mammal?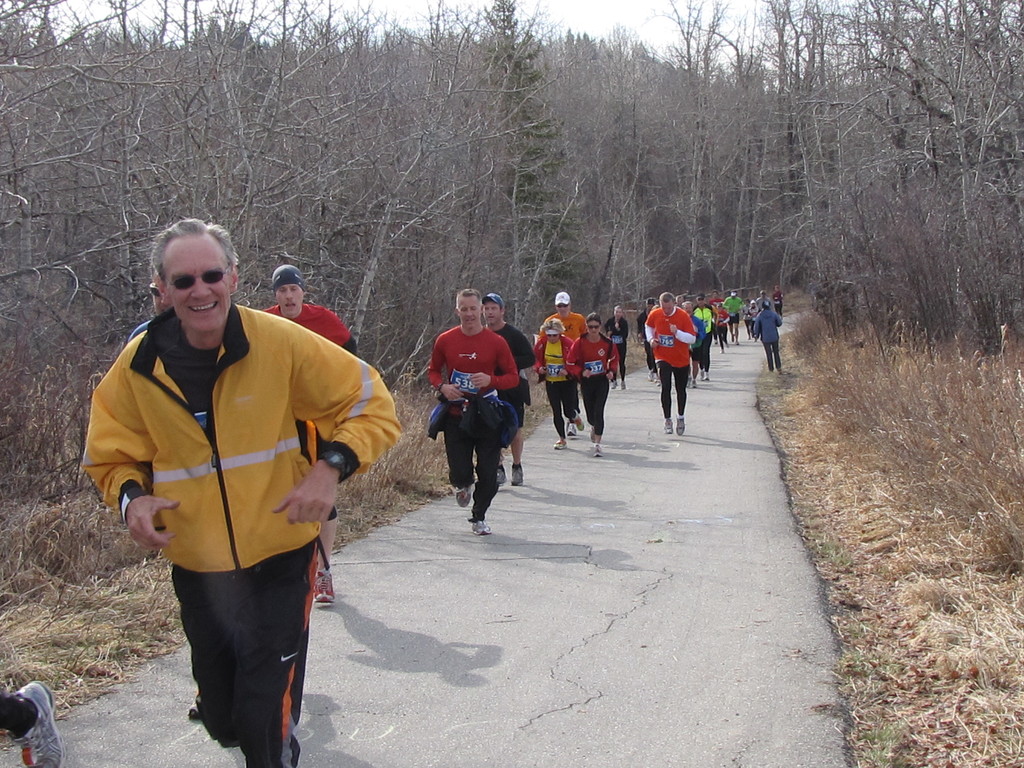
(x1=485, y1=294, x2=538, y2=487)
